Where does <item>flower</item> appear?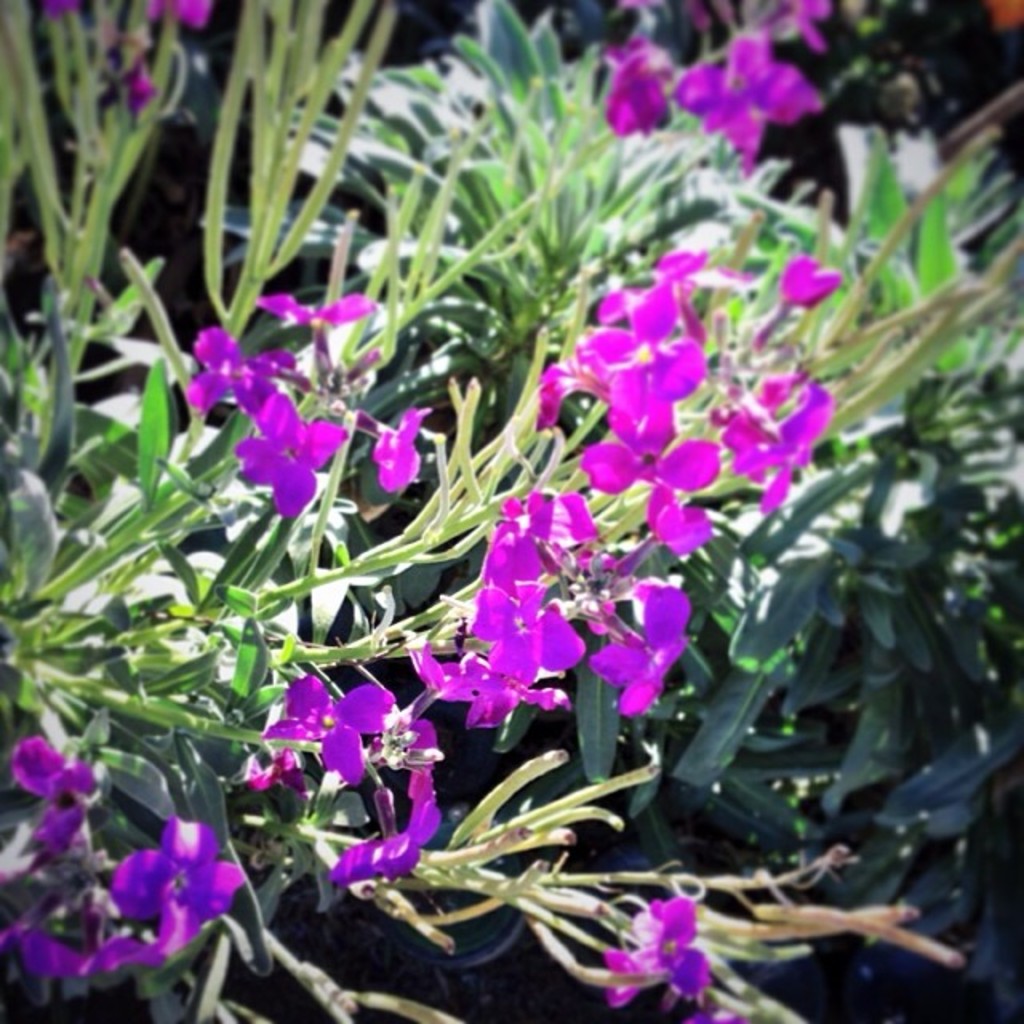
Appears at bbox=(261, 670, 394, 779).
